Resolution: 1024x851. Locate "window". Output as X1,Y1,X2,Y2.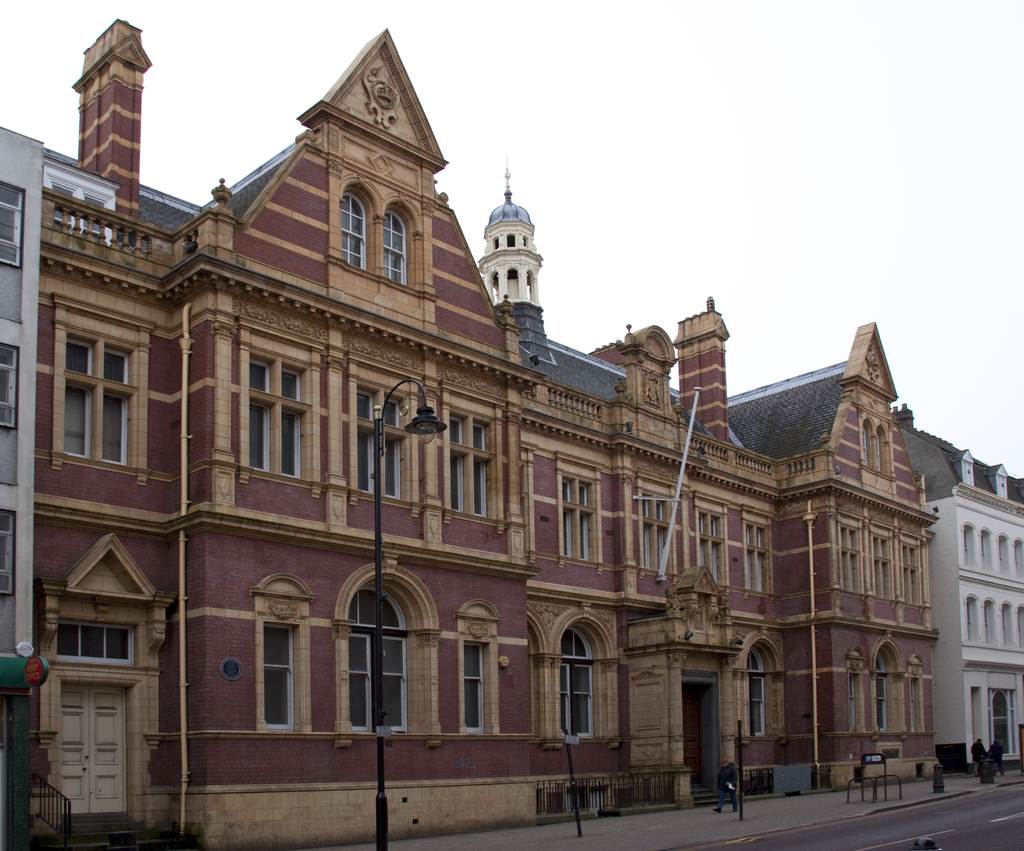
241,603,303,753.
